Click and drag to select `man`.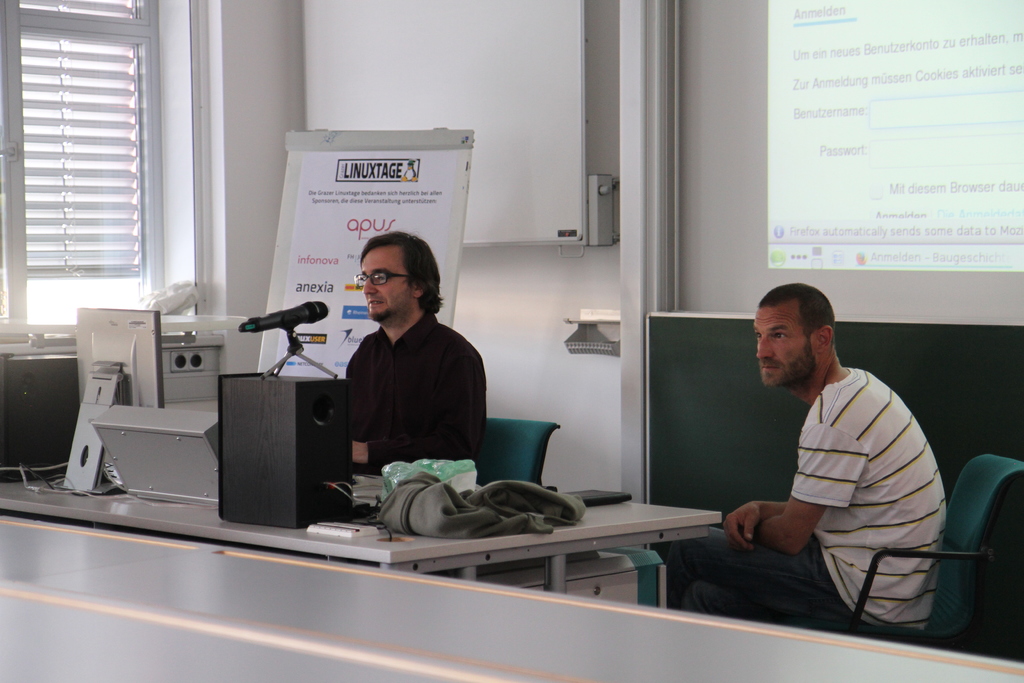
Selection: rect(323, 229, 502, 495).
